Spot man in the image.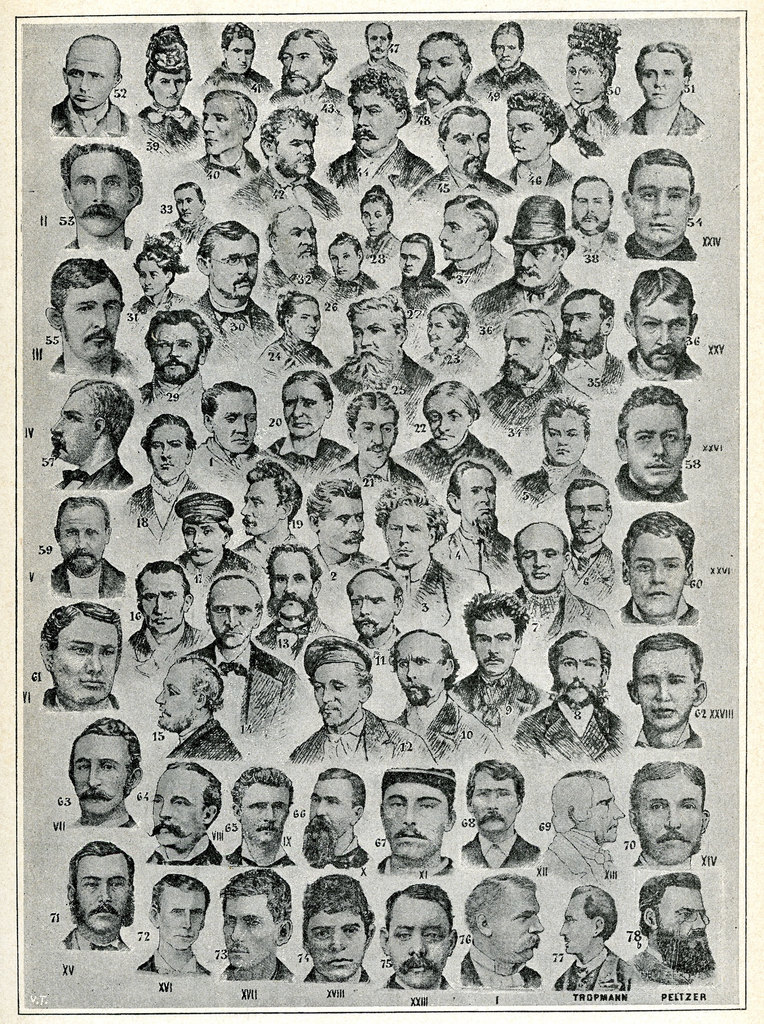
man found at {"left": 610, "top": 509, "right": 699, "bottom": 628}.
